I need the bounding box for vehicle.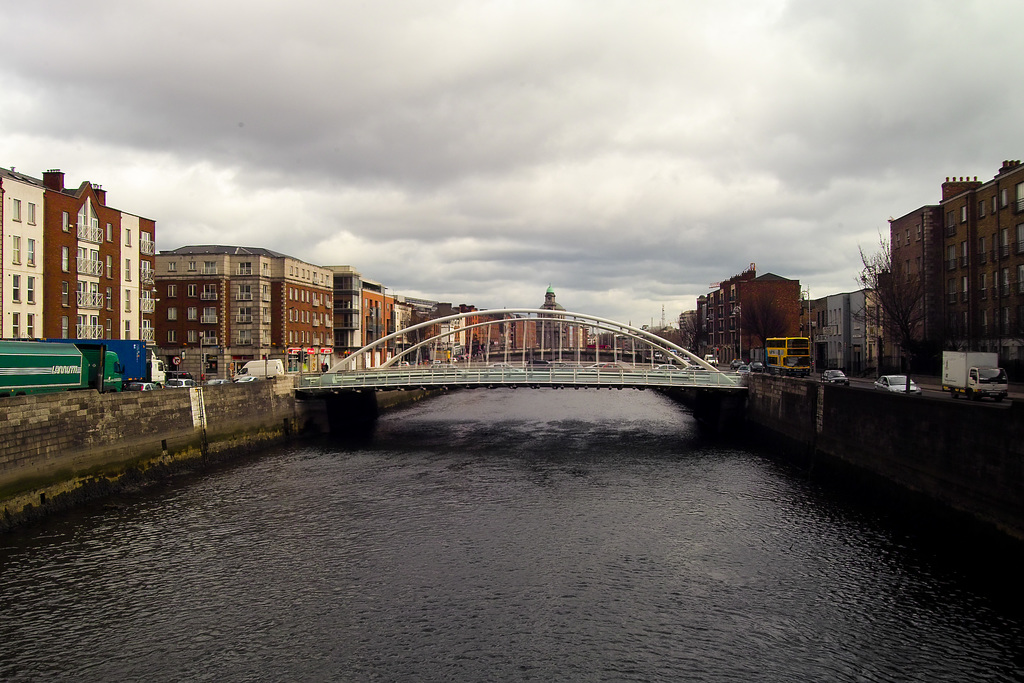
Here it is: select_region(701, 353, 717, 365).
